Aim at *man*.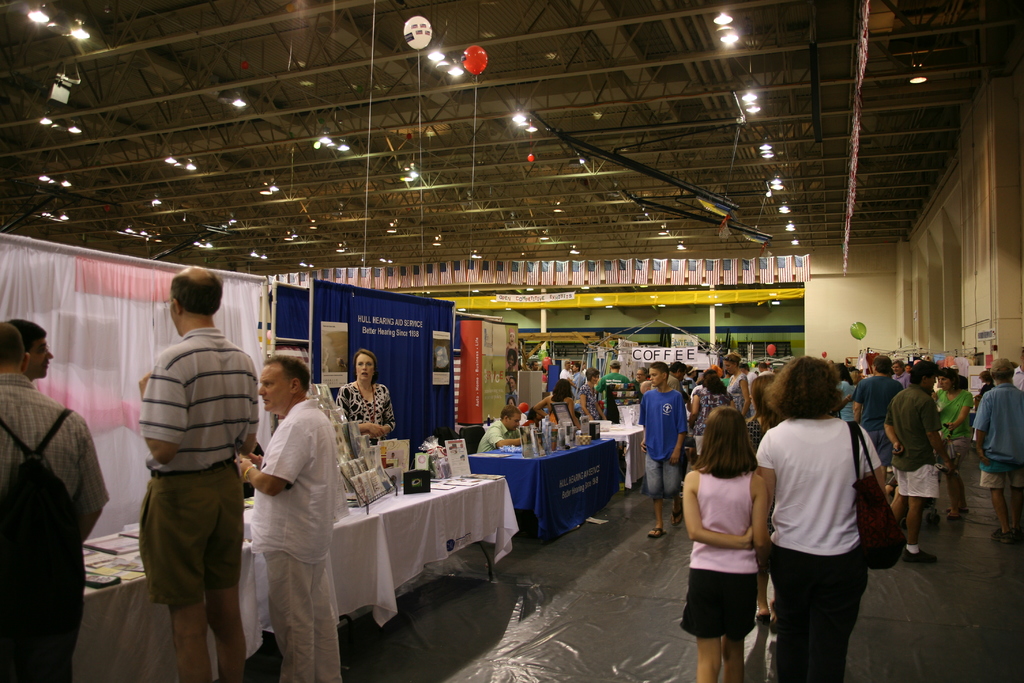
Aimed at BBox(593, 359, 630, 417).
